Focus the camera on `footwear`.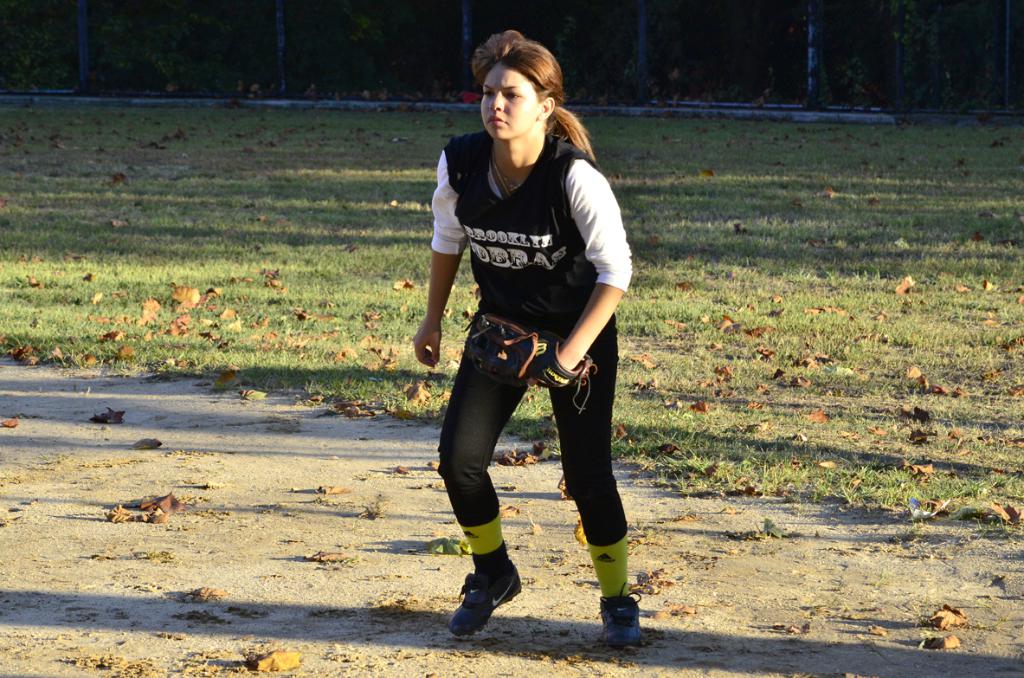
Focus region: (x1=448, y1=573, x2=520, y2=634).
